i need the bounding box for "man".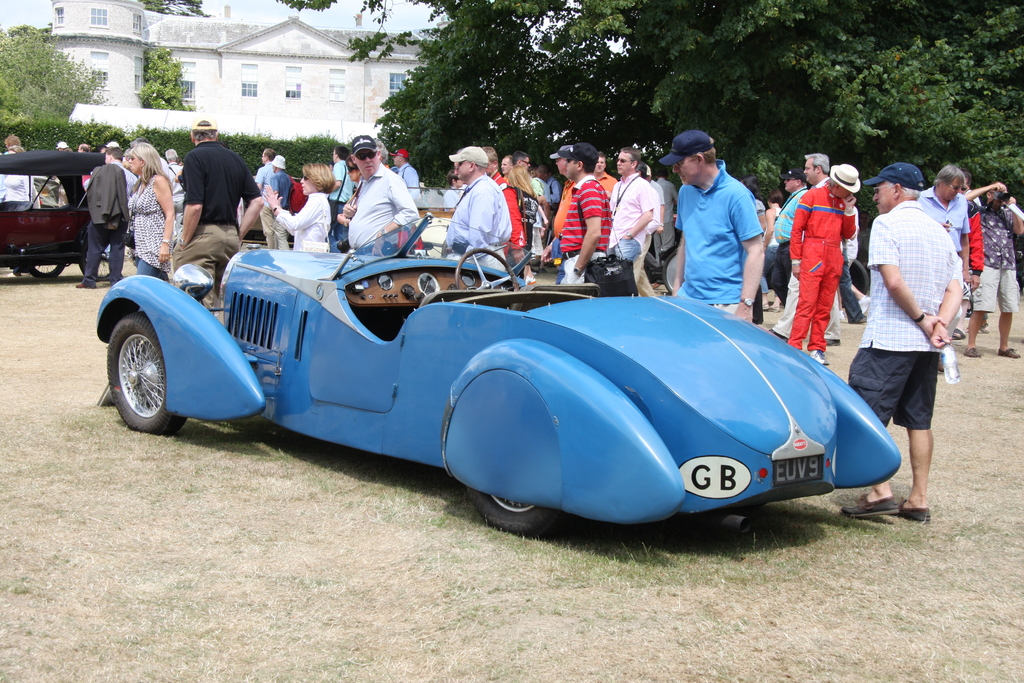
Here it is: 628:162:659:297.
